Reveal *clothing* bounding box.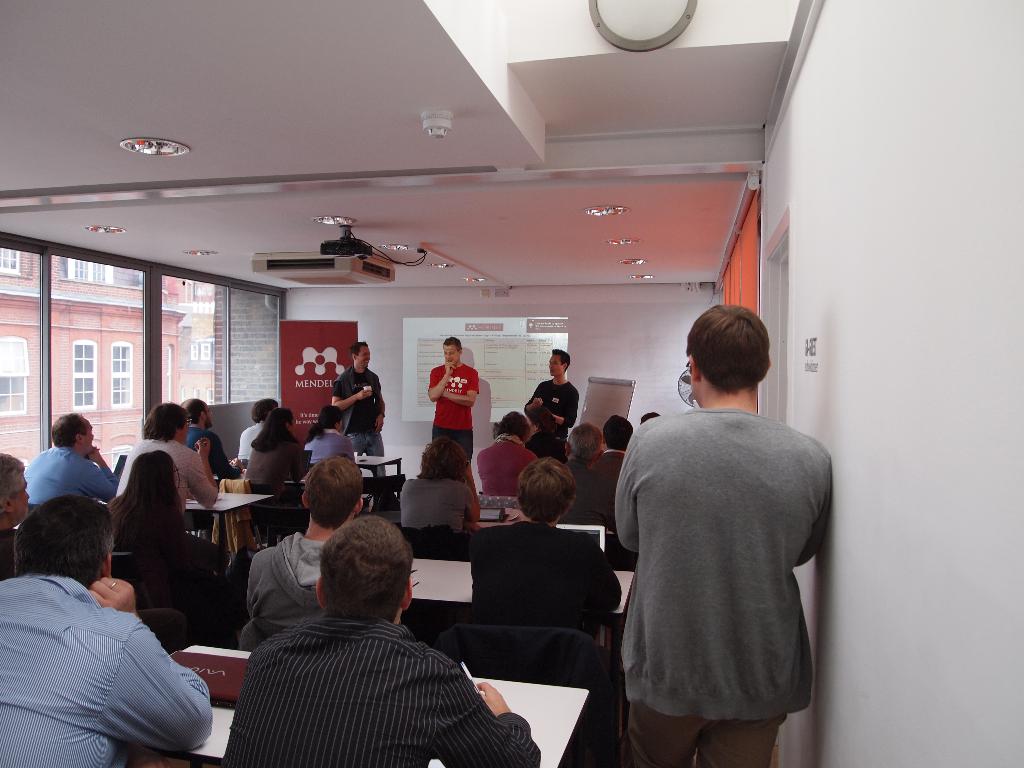
Revealed: [236,412,268,467].
